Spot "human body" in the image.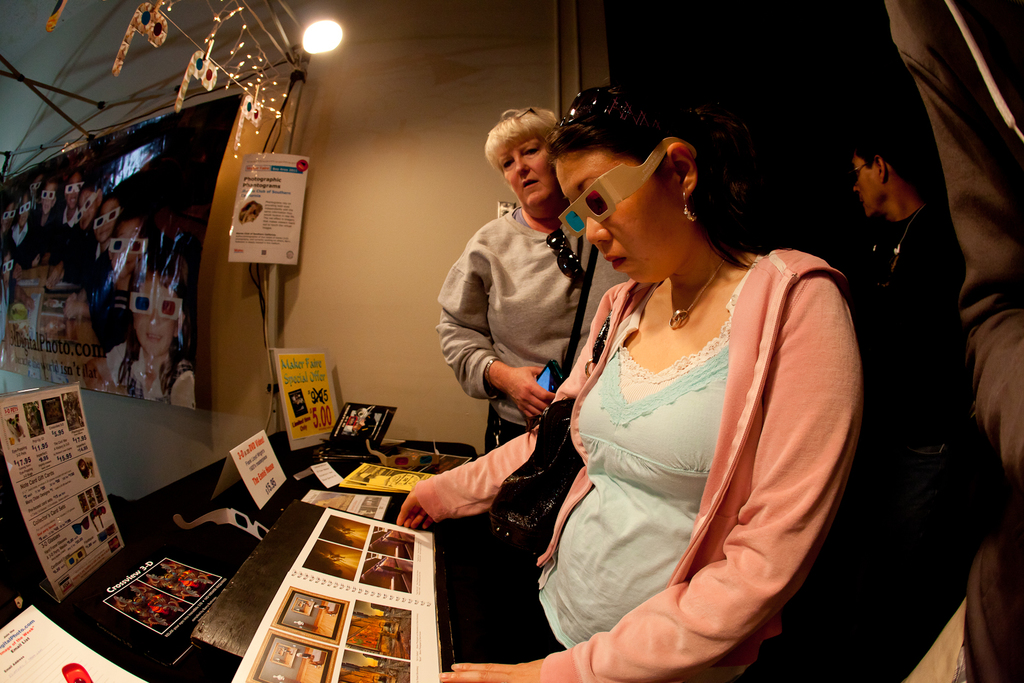
"human body" found at [x1=88, y1=184, x2=131, y2=246].
